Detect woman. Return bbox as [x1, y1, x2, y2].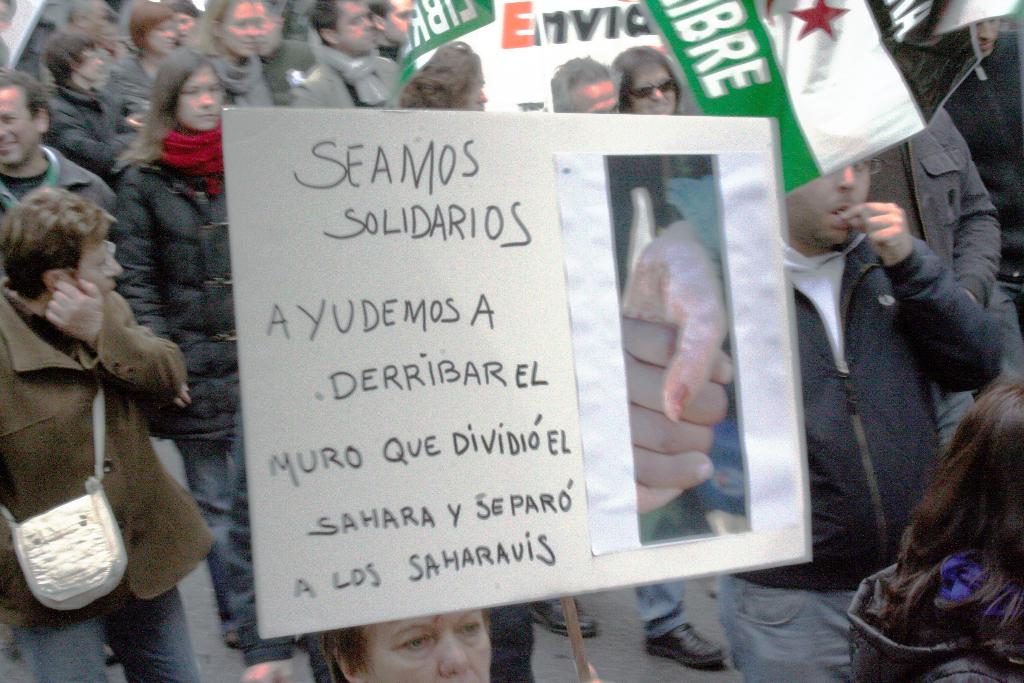
[304, 613, 515, 682].
